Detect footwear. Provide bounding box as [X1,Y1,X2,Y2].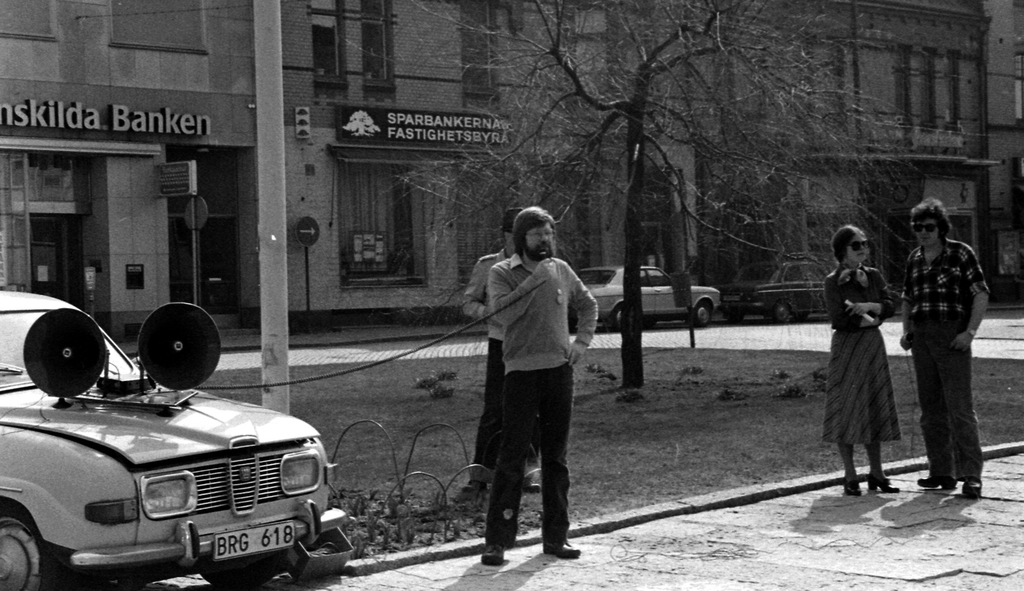
[867,477,897,492].
